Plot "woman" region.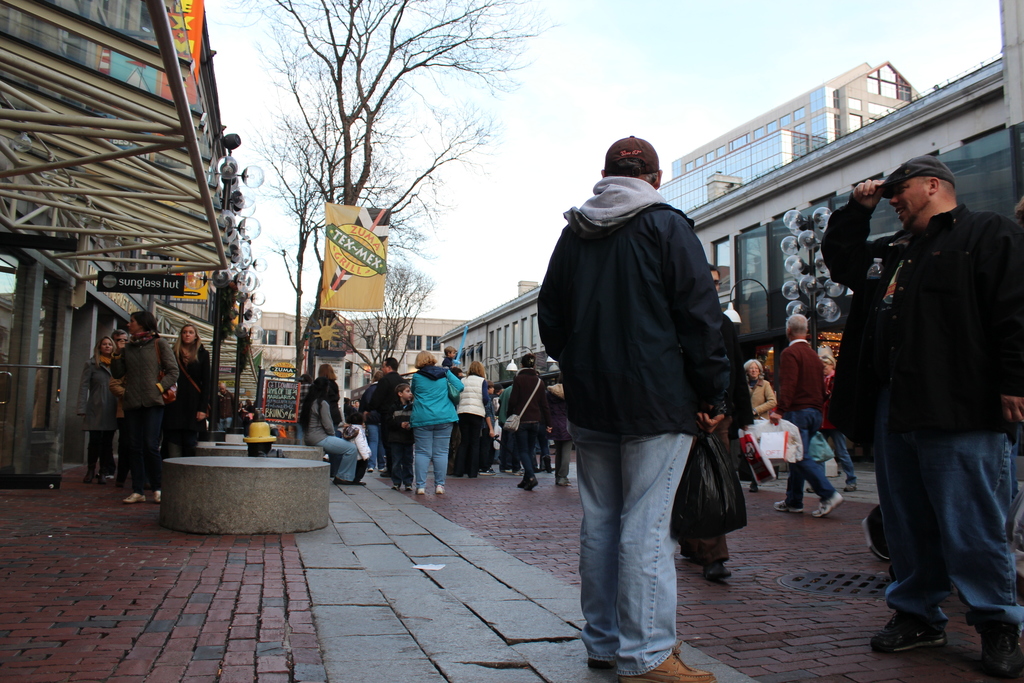
Plotted at {"left": 451, "top": 361, "right": 486, "bottom": 480}.
